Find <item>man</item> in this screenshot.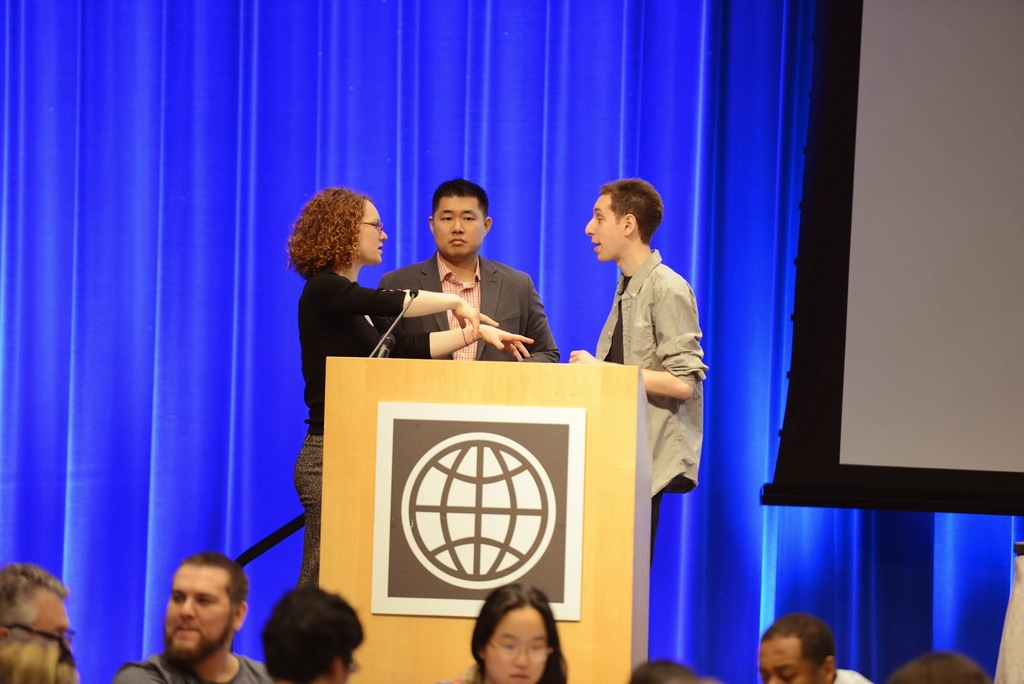
The bounding box for <item>man</item> is x1=388 y1=176 x2=568 y2=368.
